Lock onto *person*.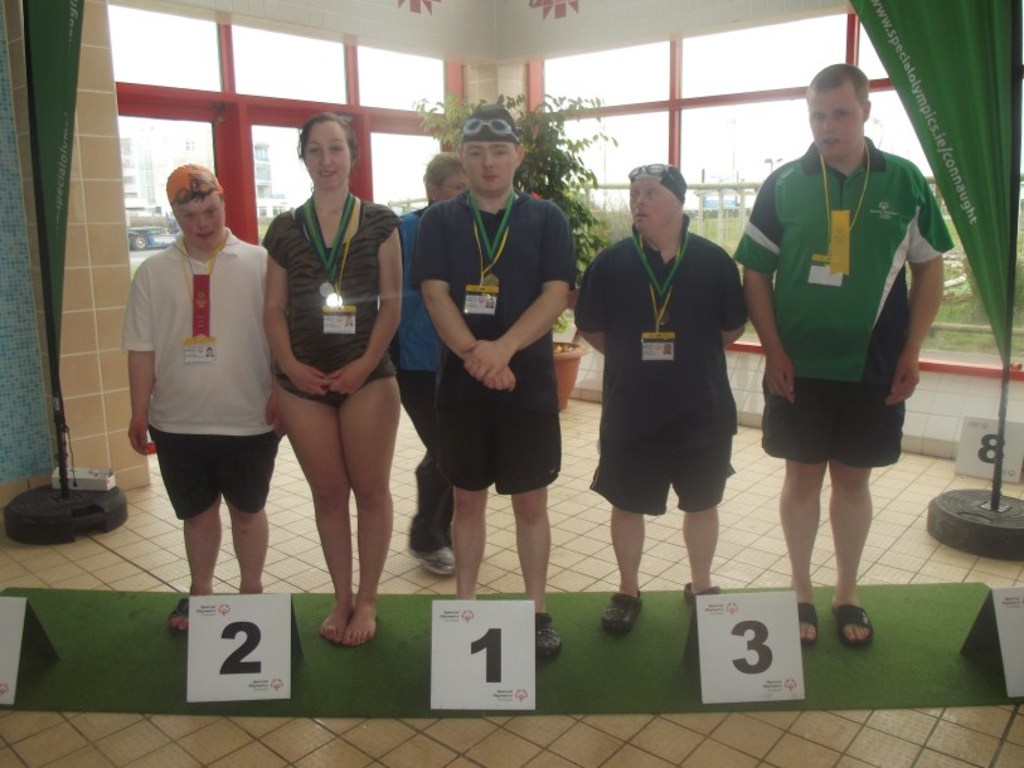
Locked: (406,103,577,661).
